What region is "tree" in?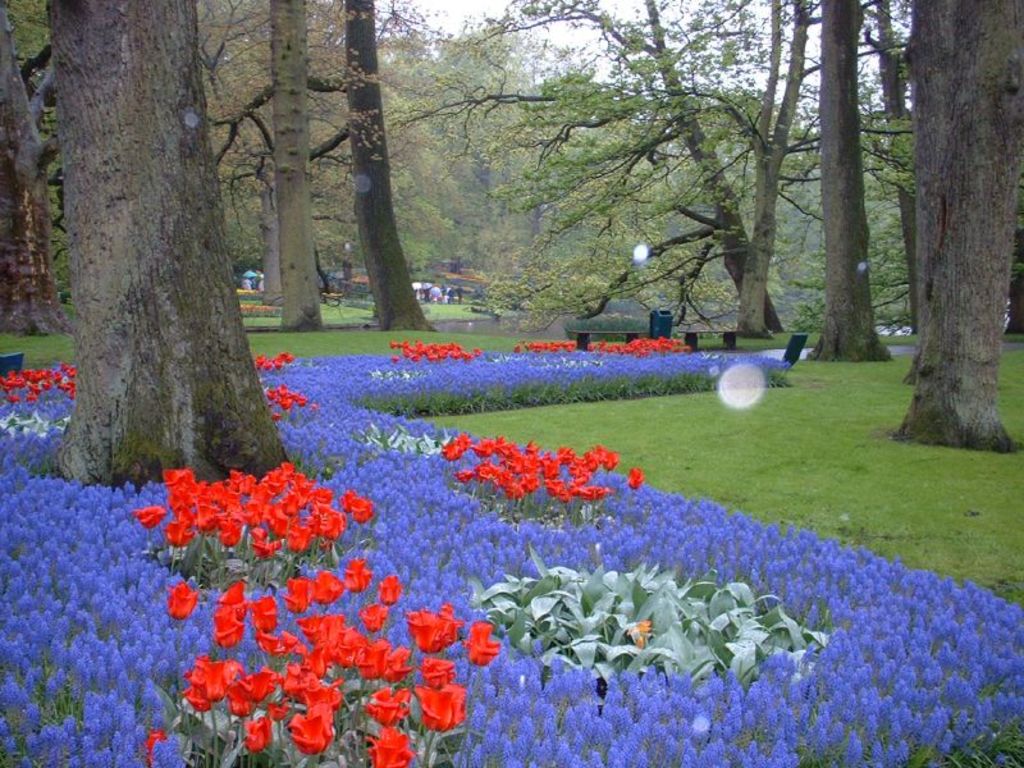
bbox=[854, 22, 1023, 456].
